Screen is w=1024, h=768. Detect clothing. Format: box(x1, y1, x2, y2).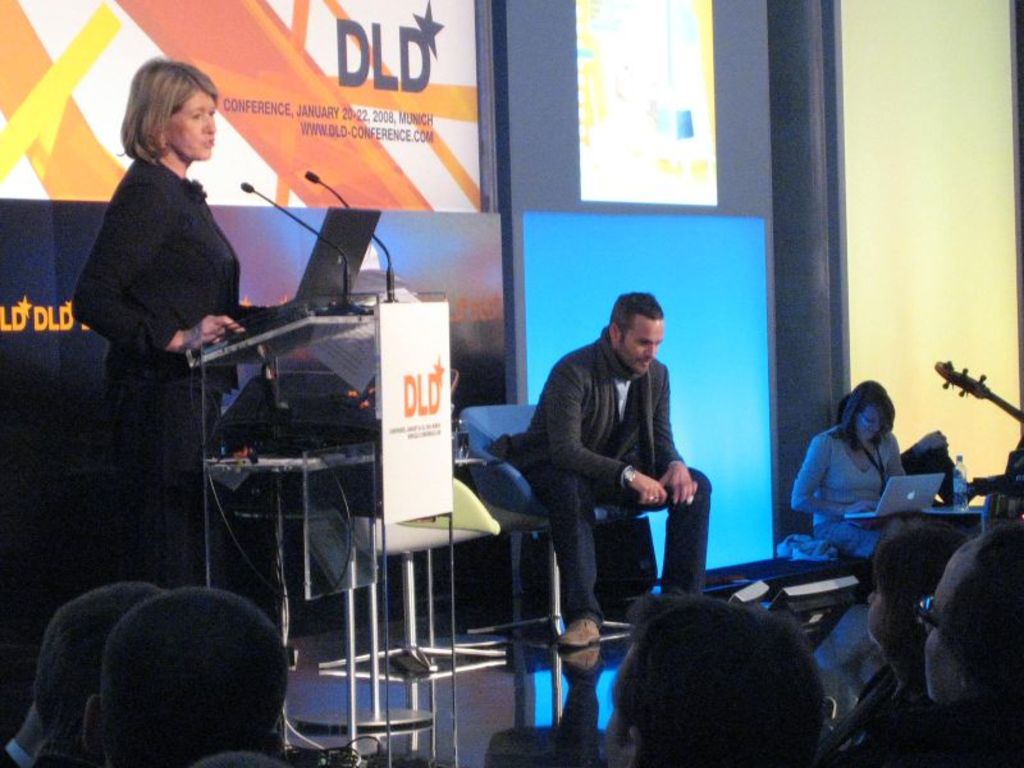
box(68, 154, 244, 586).
